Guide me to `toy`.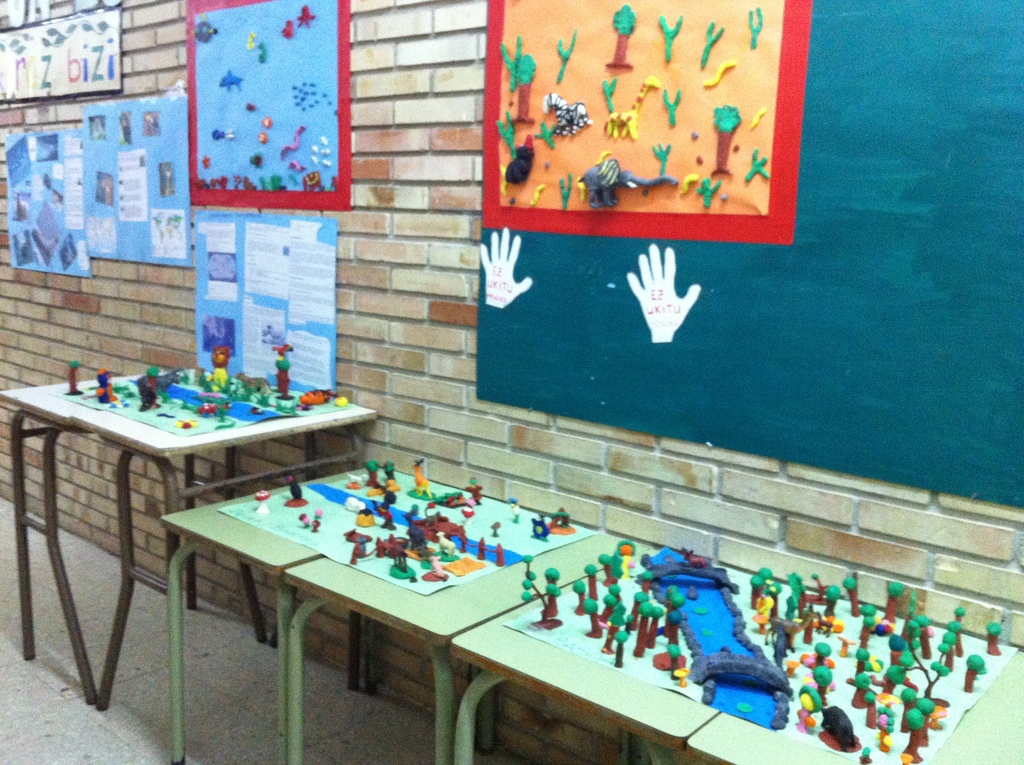
Guidance: <box>849,670,872,706</box>.
